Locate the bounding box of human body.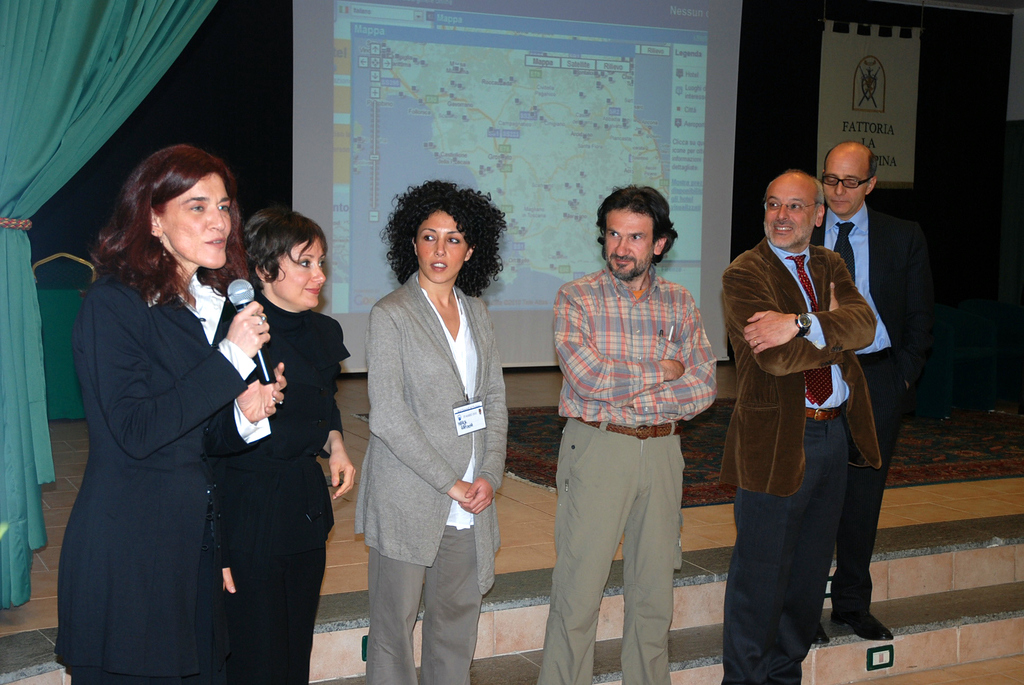
Bounding box: crop(227, 203, 344, 684).
